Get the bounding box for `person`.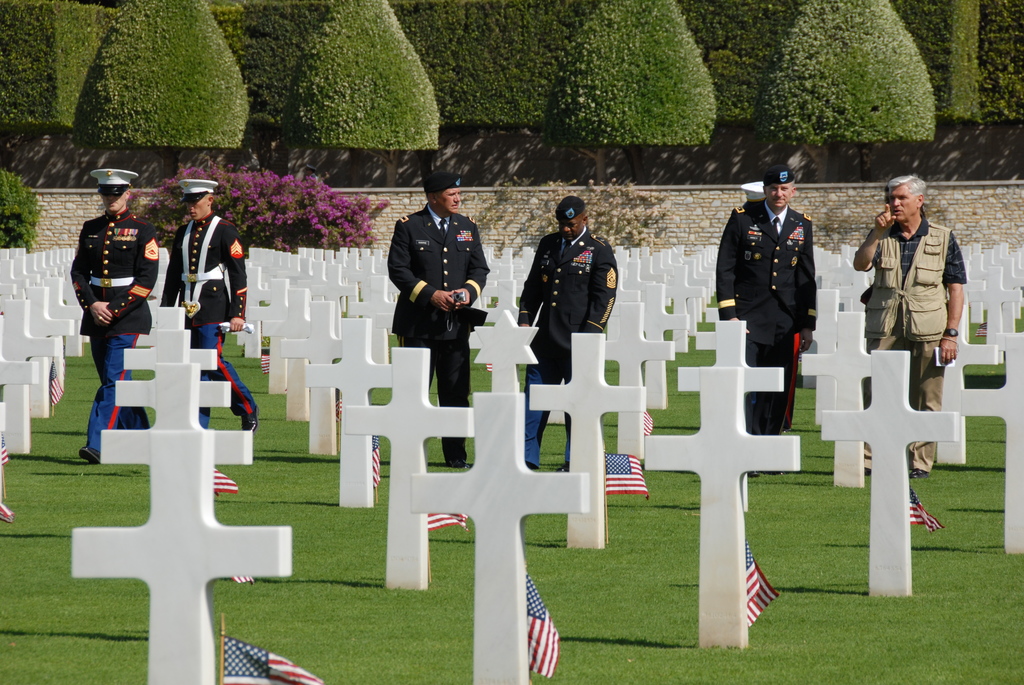
[x1=388, y1=167, x2=490, y2=464].
